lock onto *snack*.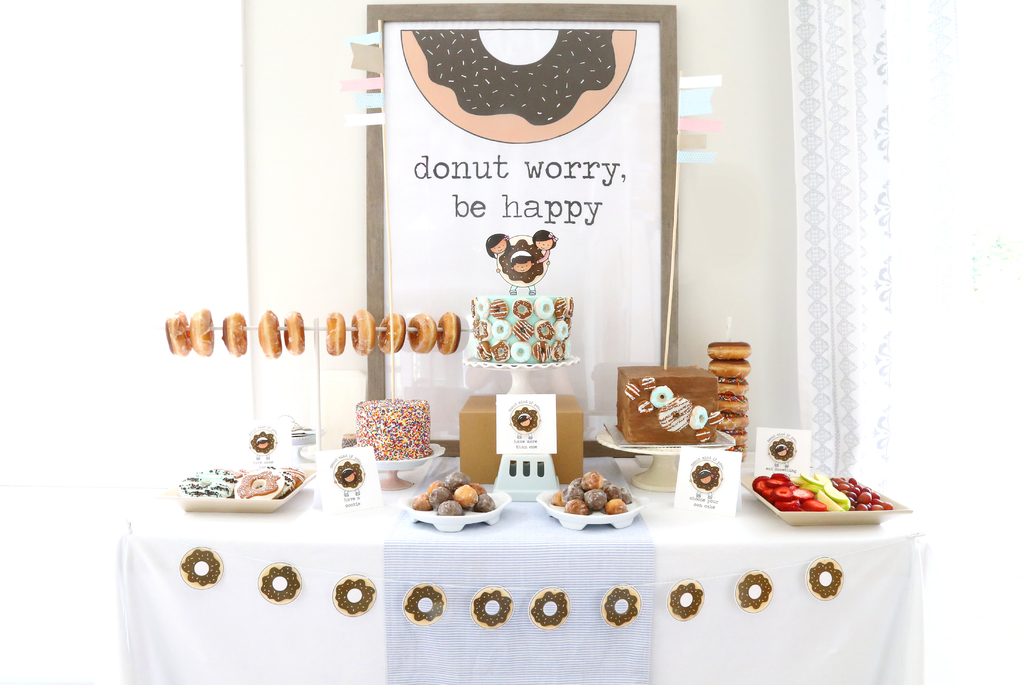
Locked: [285,315,303,350].
